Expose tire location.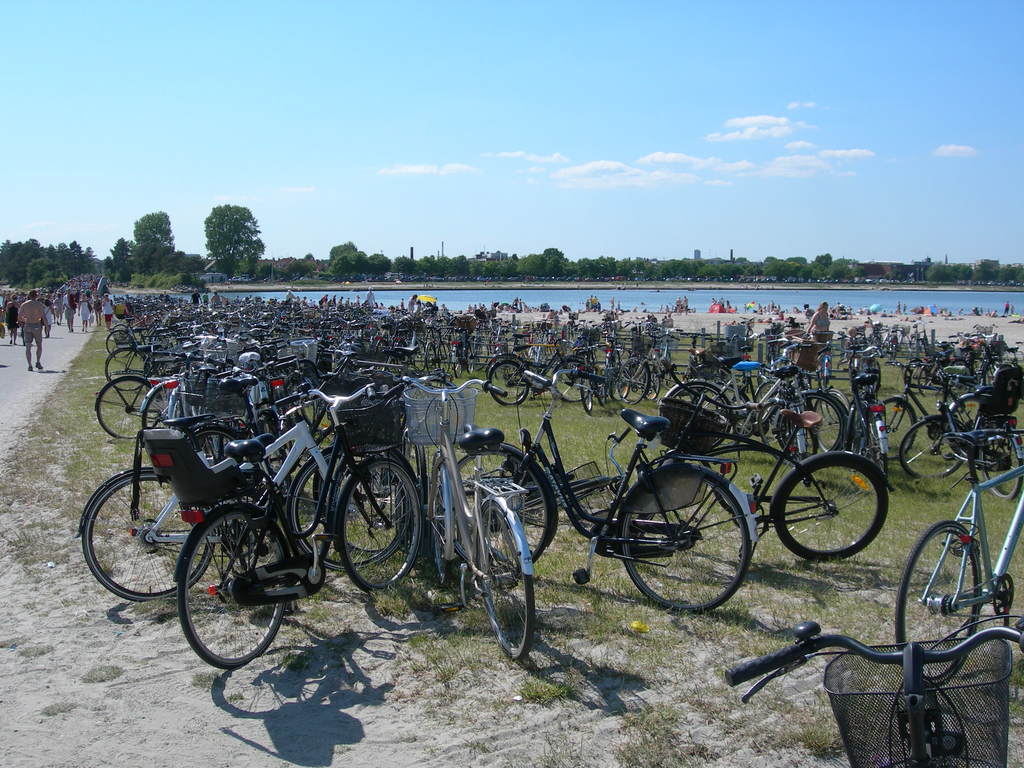
Exposed at bbox(662, 383, 731, 447).
